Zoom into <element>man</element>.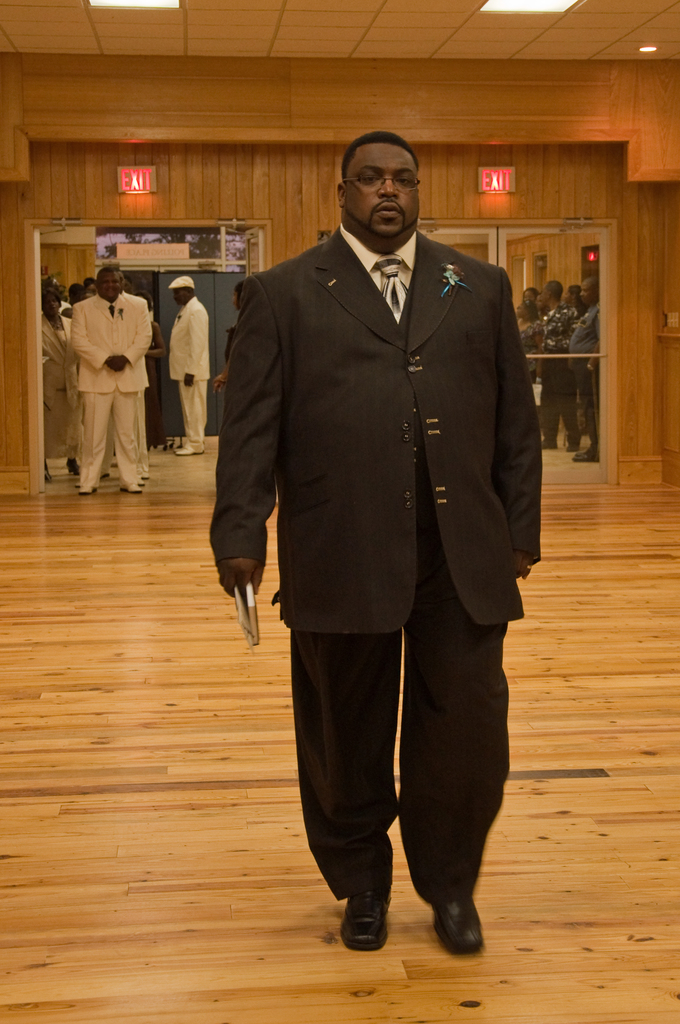
Zoom target: detection(206, 109, 551, 959).
